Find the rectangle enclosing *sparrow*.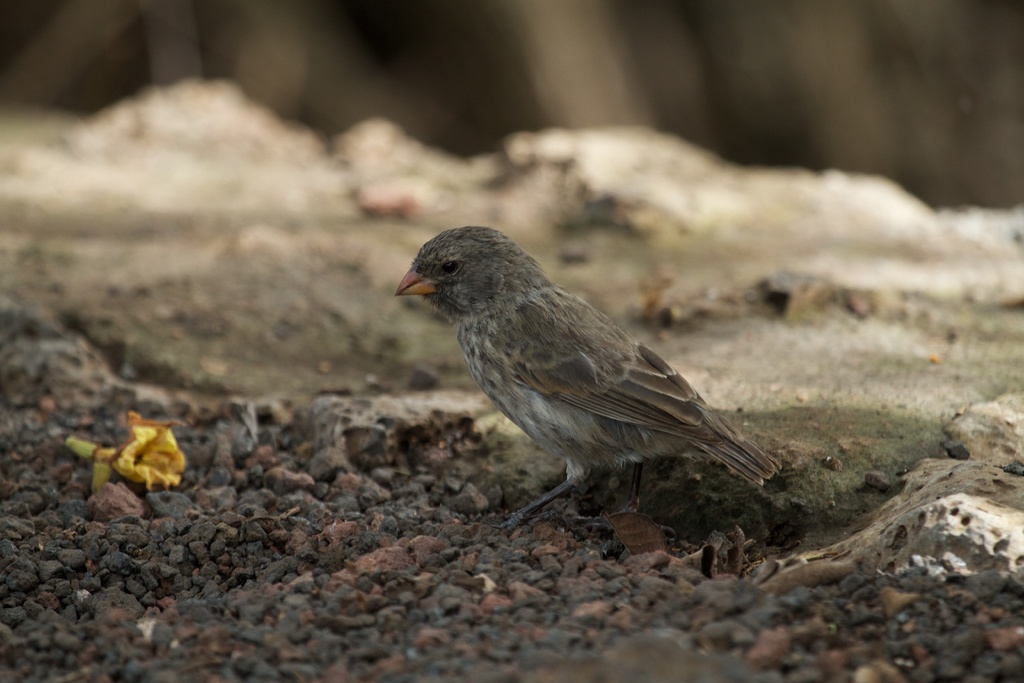
rect(398, 224, 786, 533).
